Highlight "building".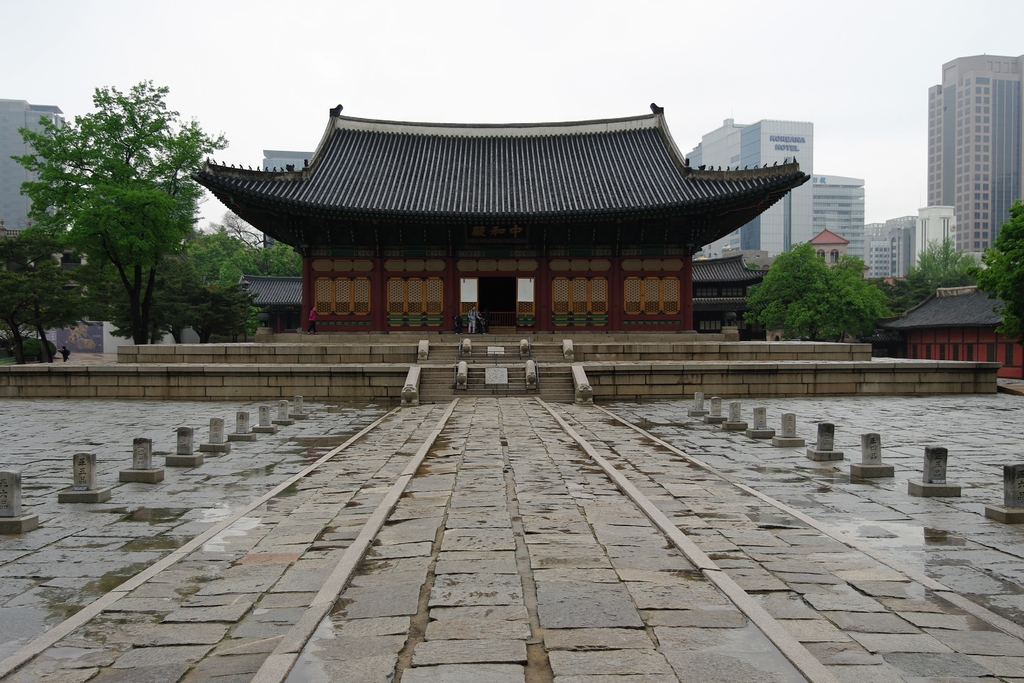
Highlighted region: detection(925, 52, 1023, 262).
